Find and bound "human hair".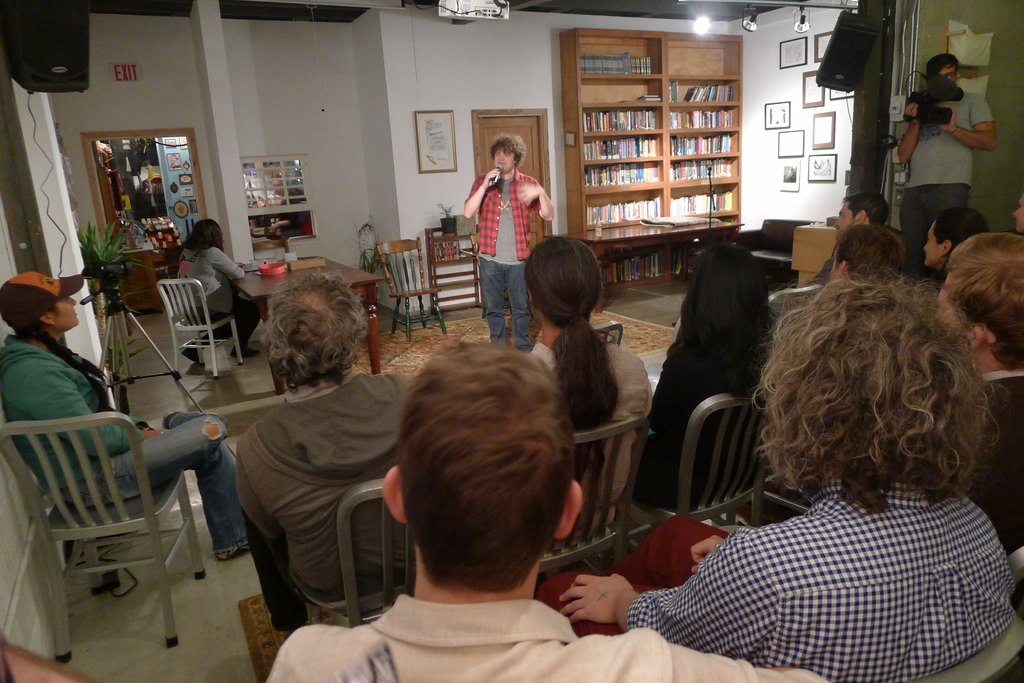
Bound: Rect(389, 341, 576, 611).
